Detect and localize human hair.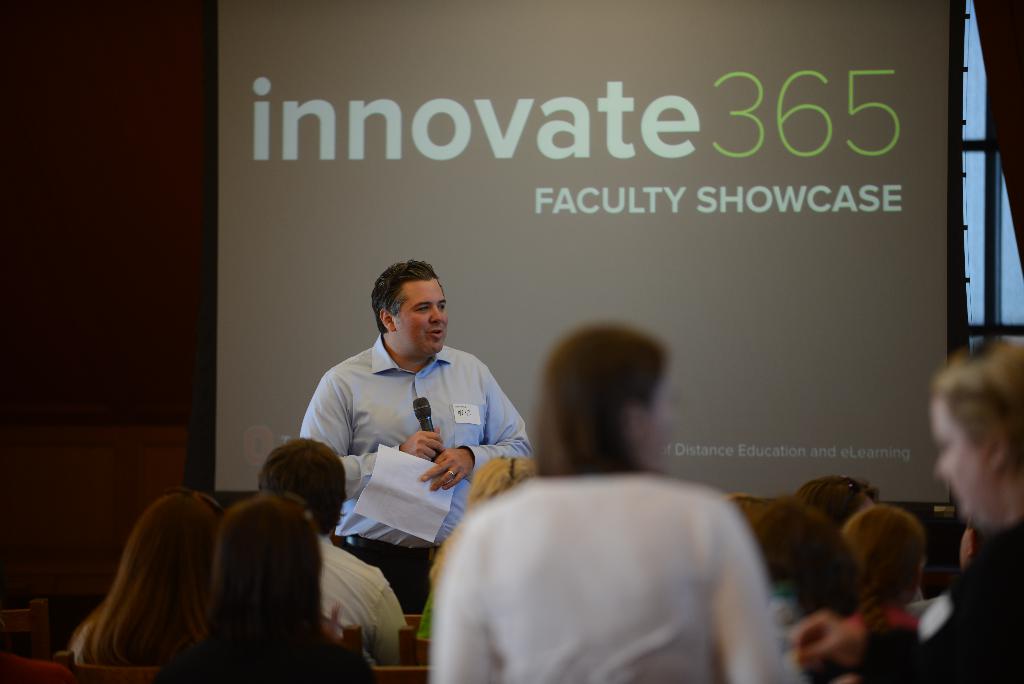
Localized at <region>840, 502, 926, 633</region>.
